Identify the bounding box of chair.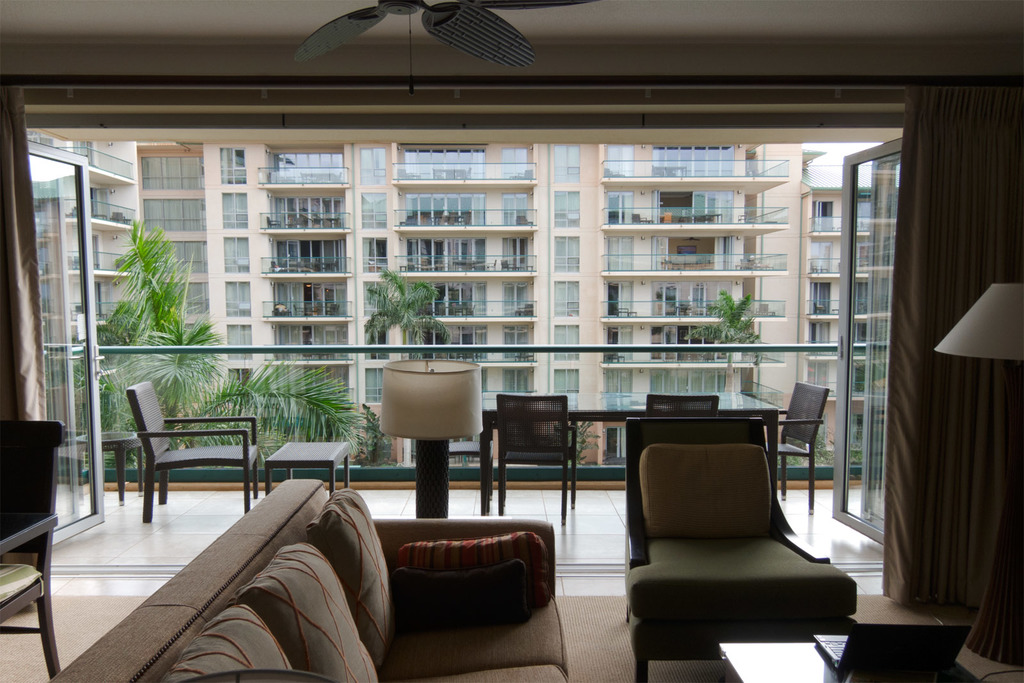
x1=609 y1=403 x2=865 y2=666.
